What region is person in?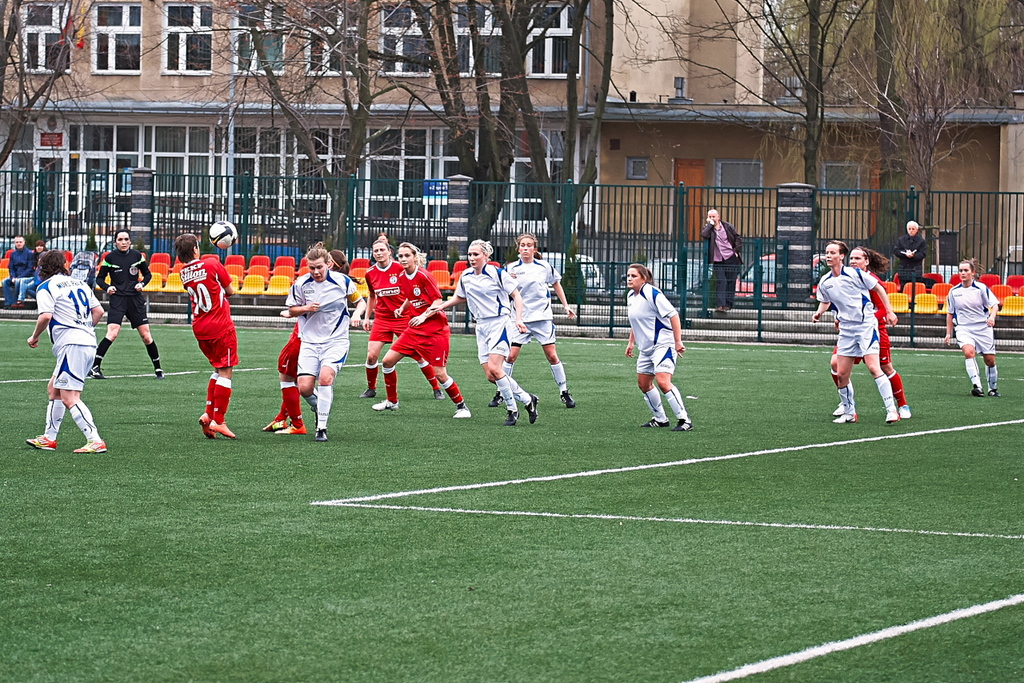
x1=828 y1=245 x2=910 y2=415.
